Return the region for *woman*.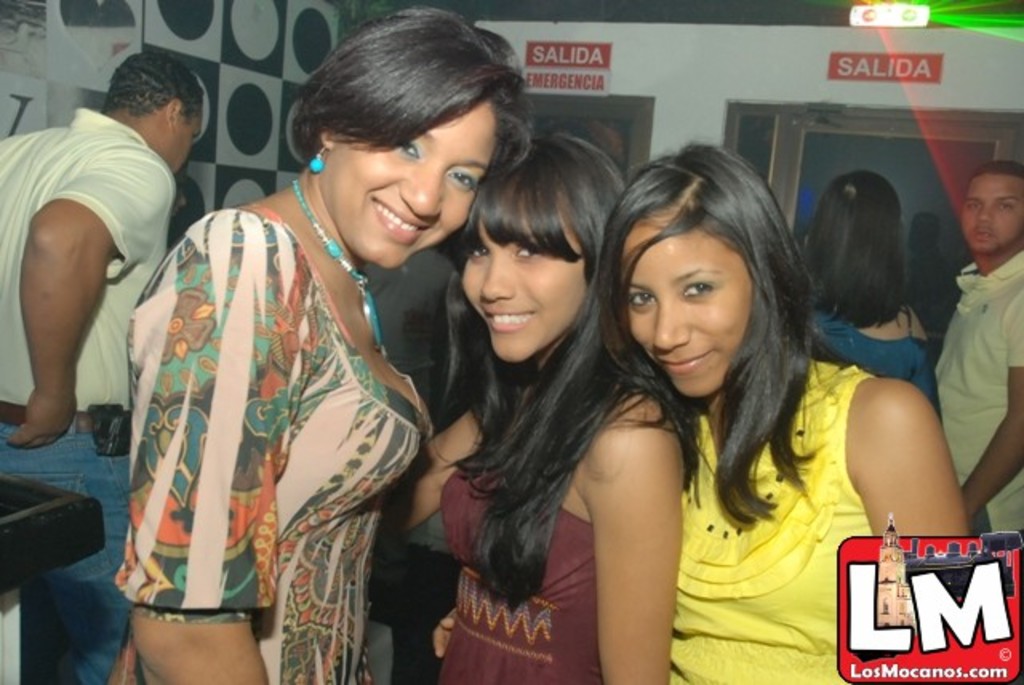
region(384, 120, 685, 683).
